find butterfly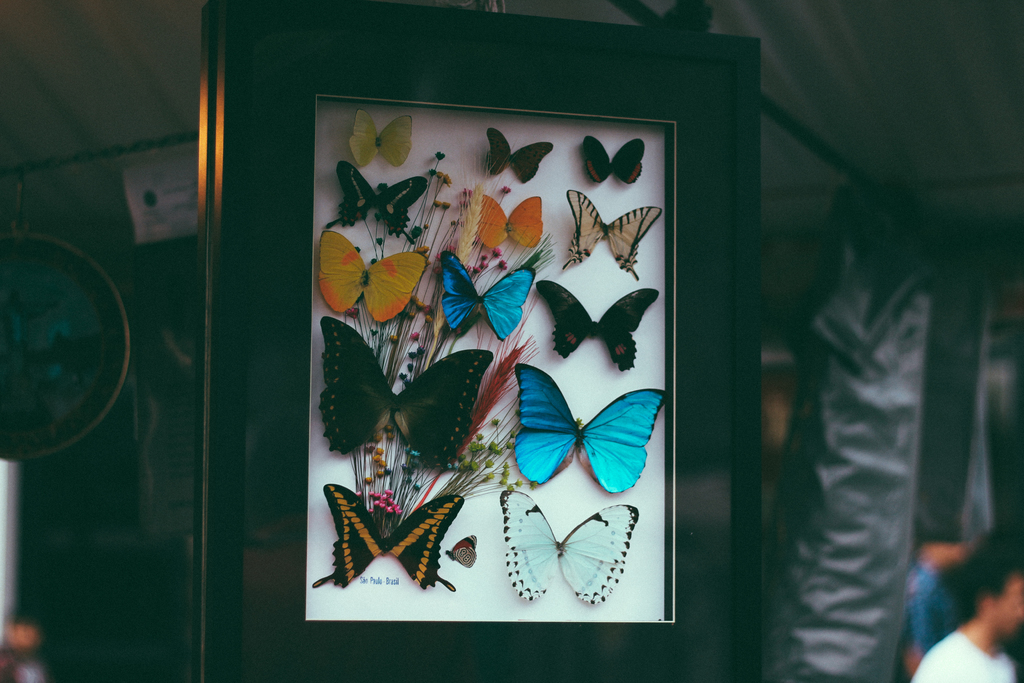
[338,155,433,243]
